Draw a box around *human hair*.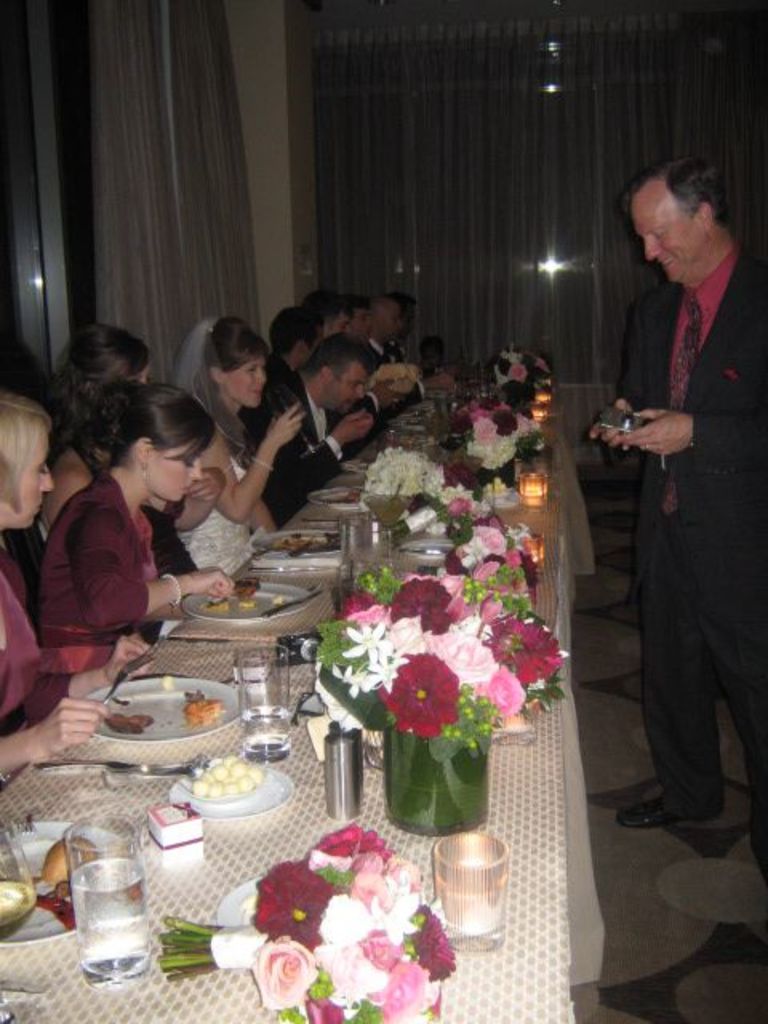
[291, 326, 379, 382].
